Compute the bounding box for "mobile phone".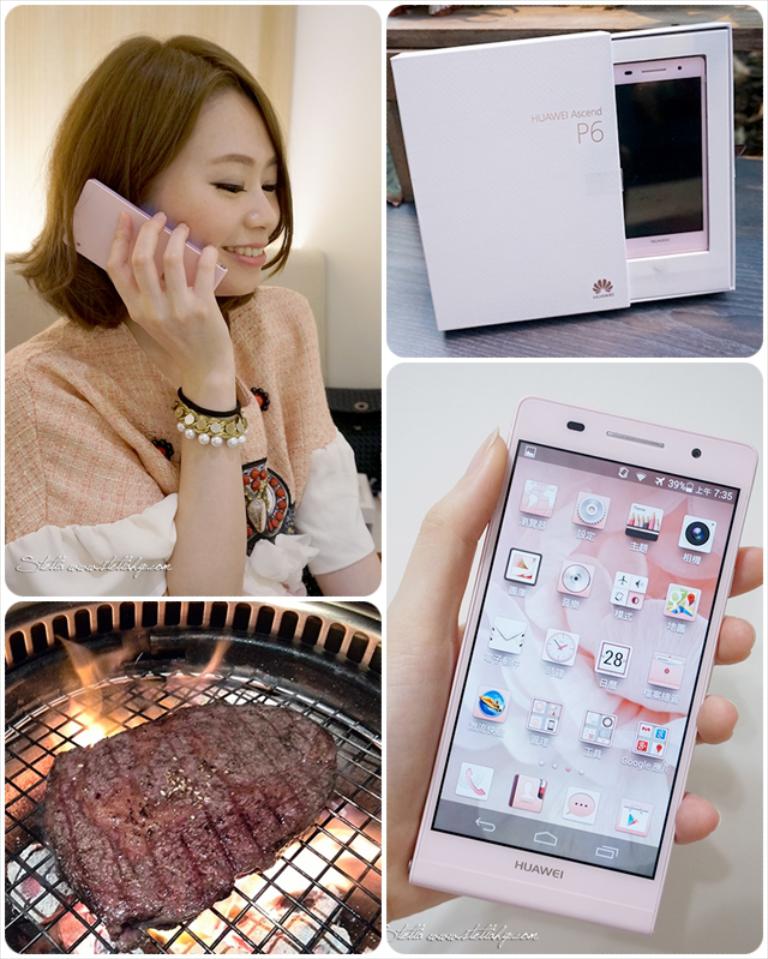
407:398:761:911.
